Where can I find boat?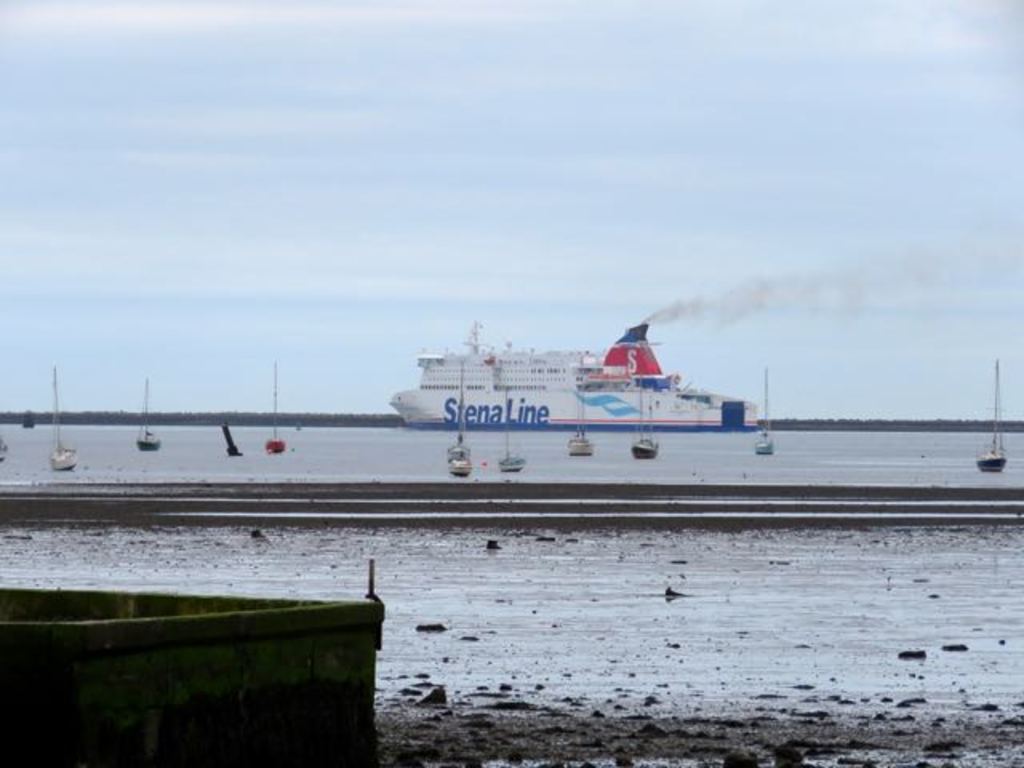
You can find it at <bbox>128, 376, 160, 453</bbox>.
